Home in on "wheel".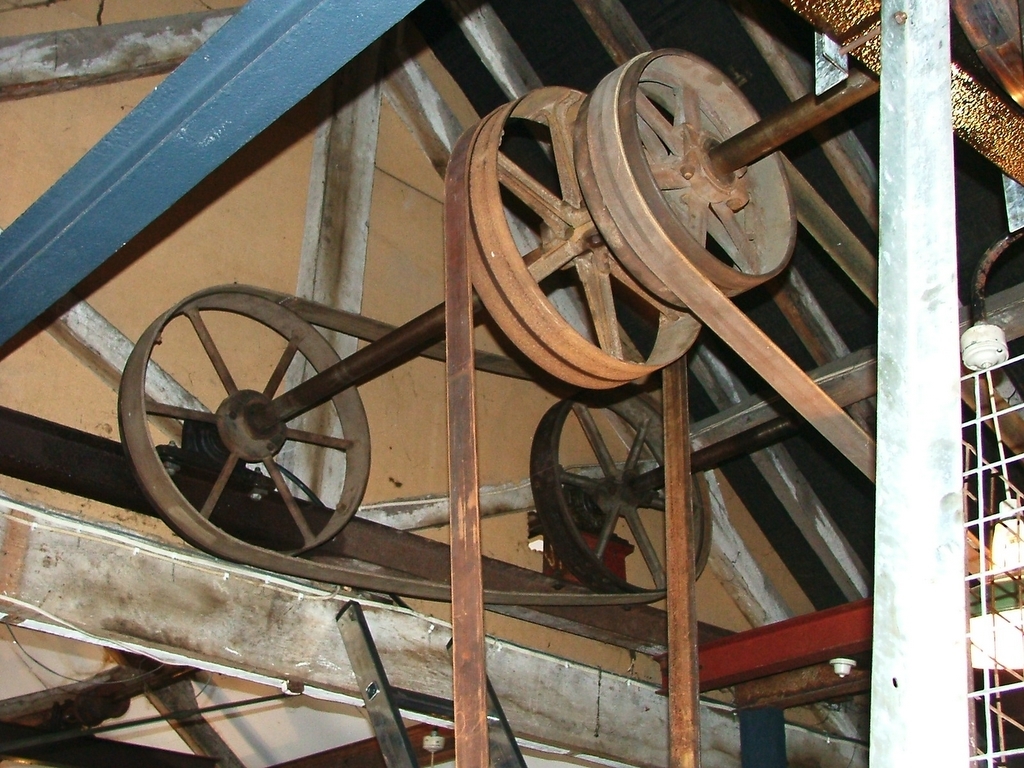
Homed in at box(575, 50, 798, 313).
